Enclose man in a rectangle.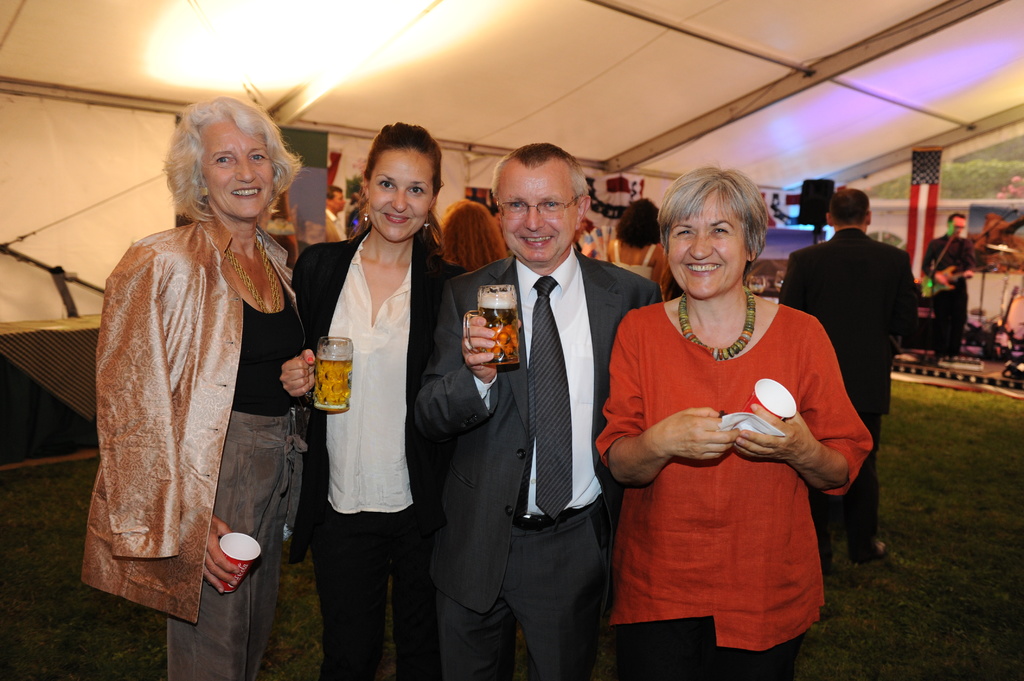
{"x1": 777, "y1": 186, "x2": 920, "y2": 562}.
